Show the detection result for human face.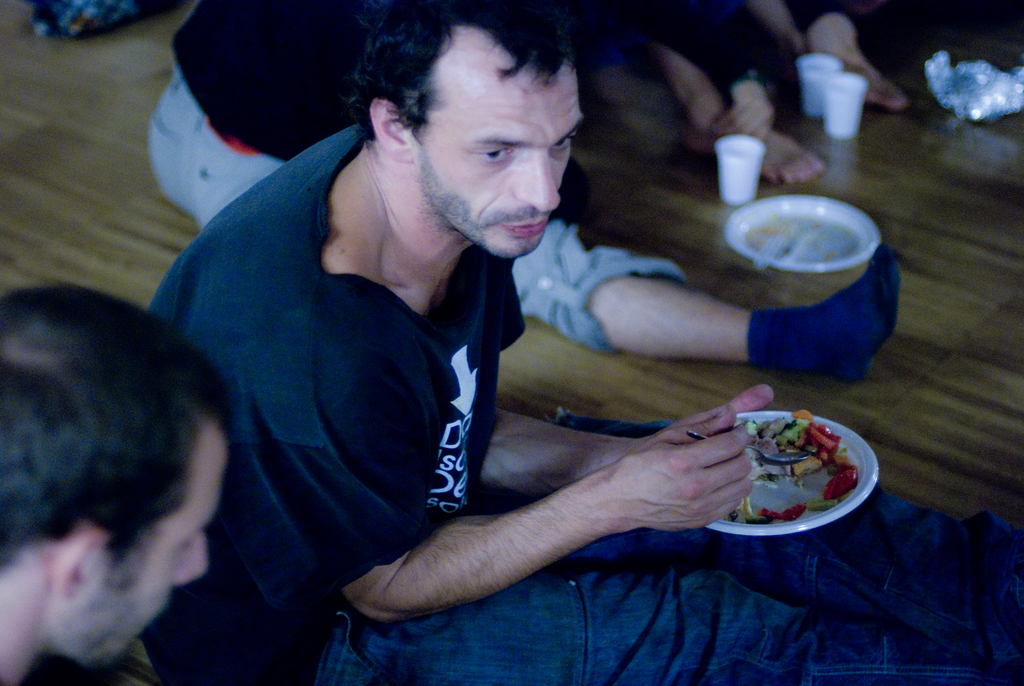
crop(47, 431, 226, 669).
